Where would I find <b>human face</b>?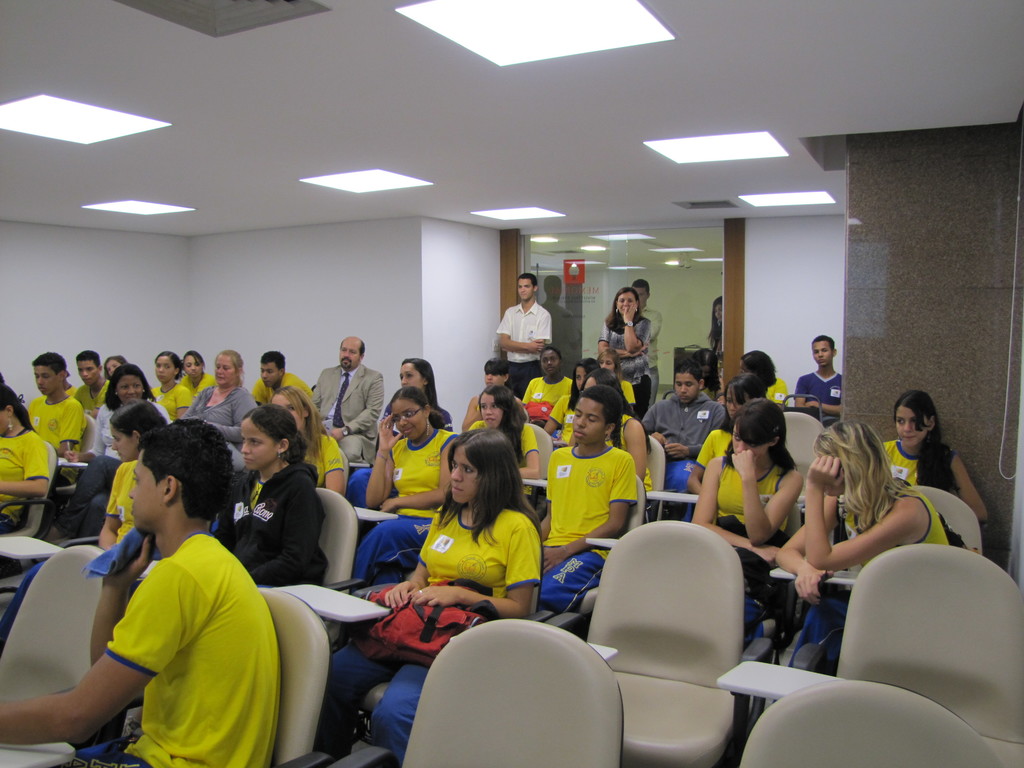
At left=149, top=355, right=180, bottom=382.
